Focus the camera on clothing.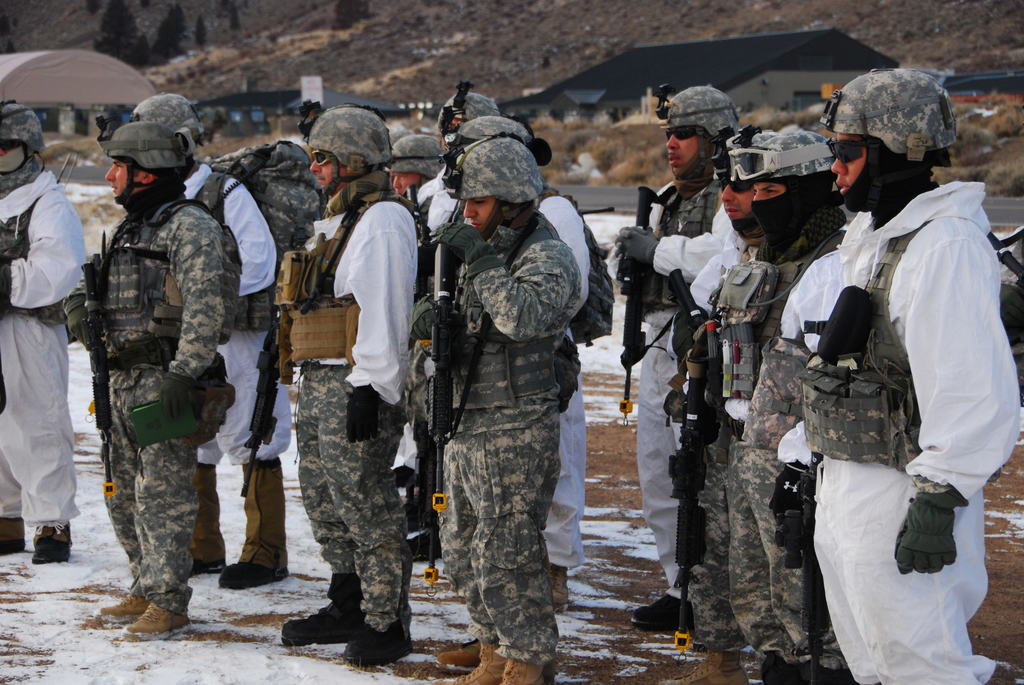
Focus region: l=783, t=193, r=1021, b=684.
